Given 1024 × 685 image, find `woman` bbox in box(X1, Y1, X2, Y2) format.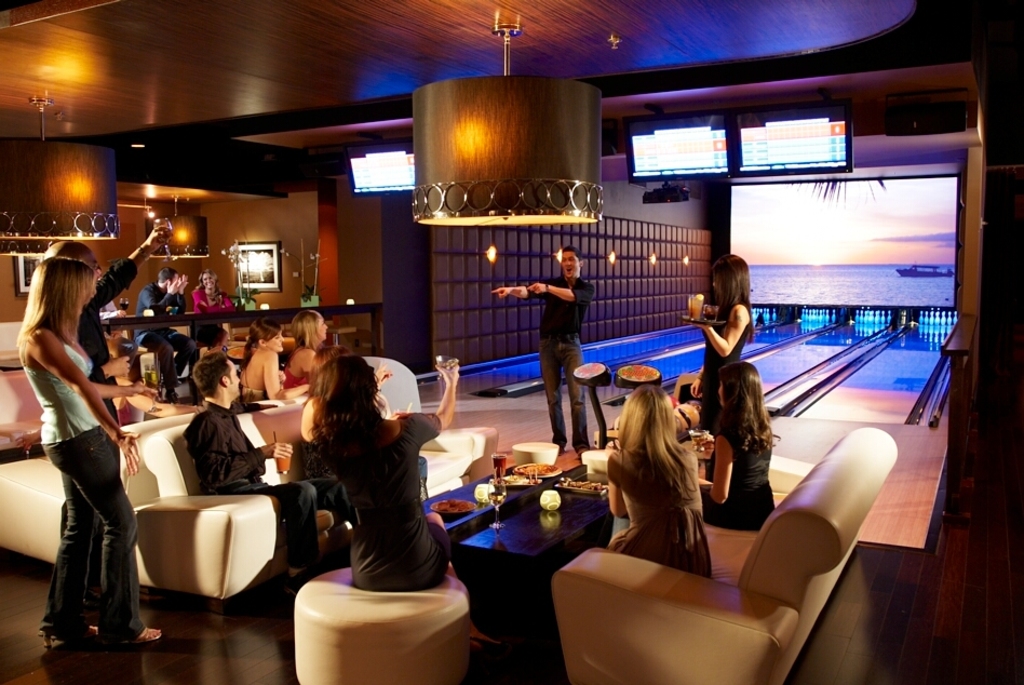
box(16, 256, 158, 653).
